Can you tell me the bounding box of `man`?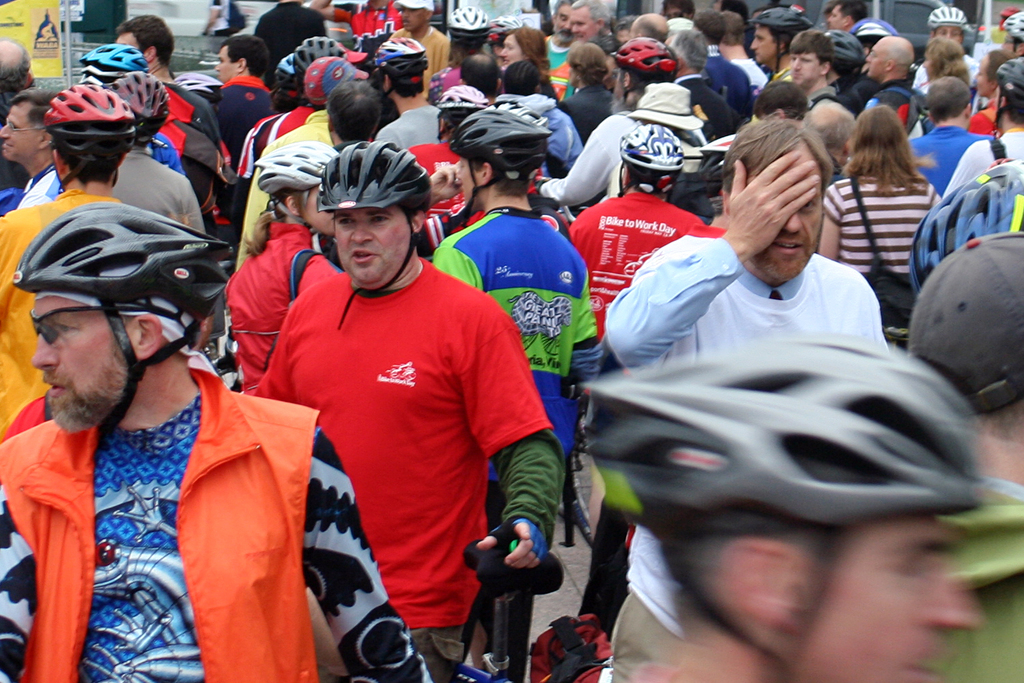
crop(858, 31, 928, 137).
